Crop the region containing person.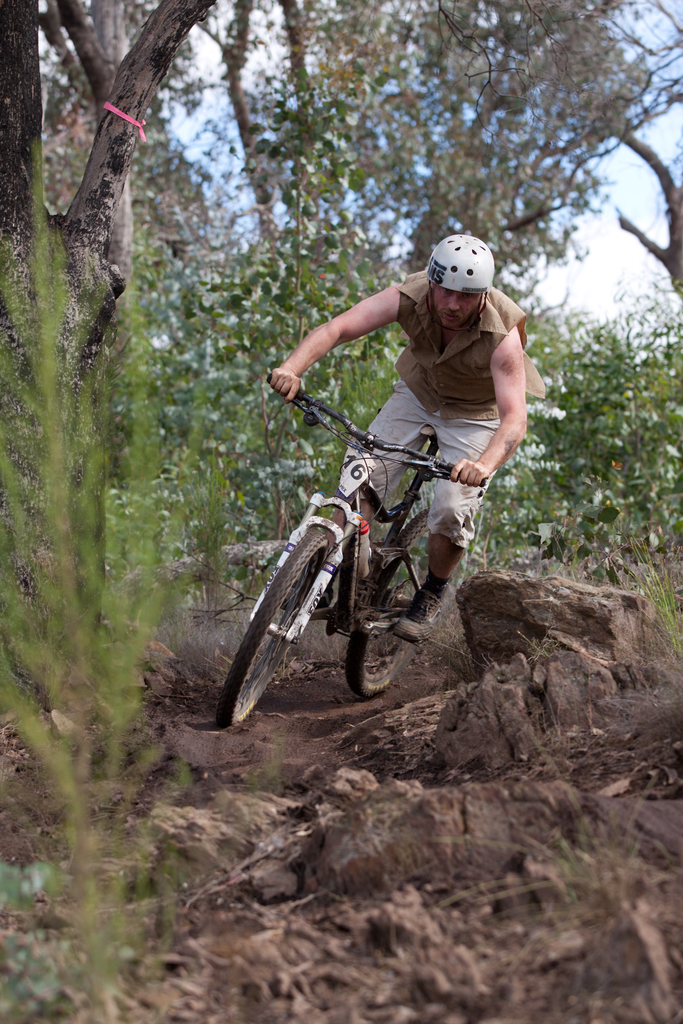
Crop region: rect(290, 227, 545, 583).
